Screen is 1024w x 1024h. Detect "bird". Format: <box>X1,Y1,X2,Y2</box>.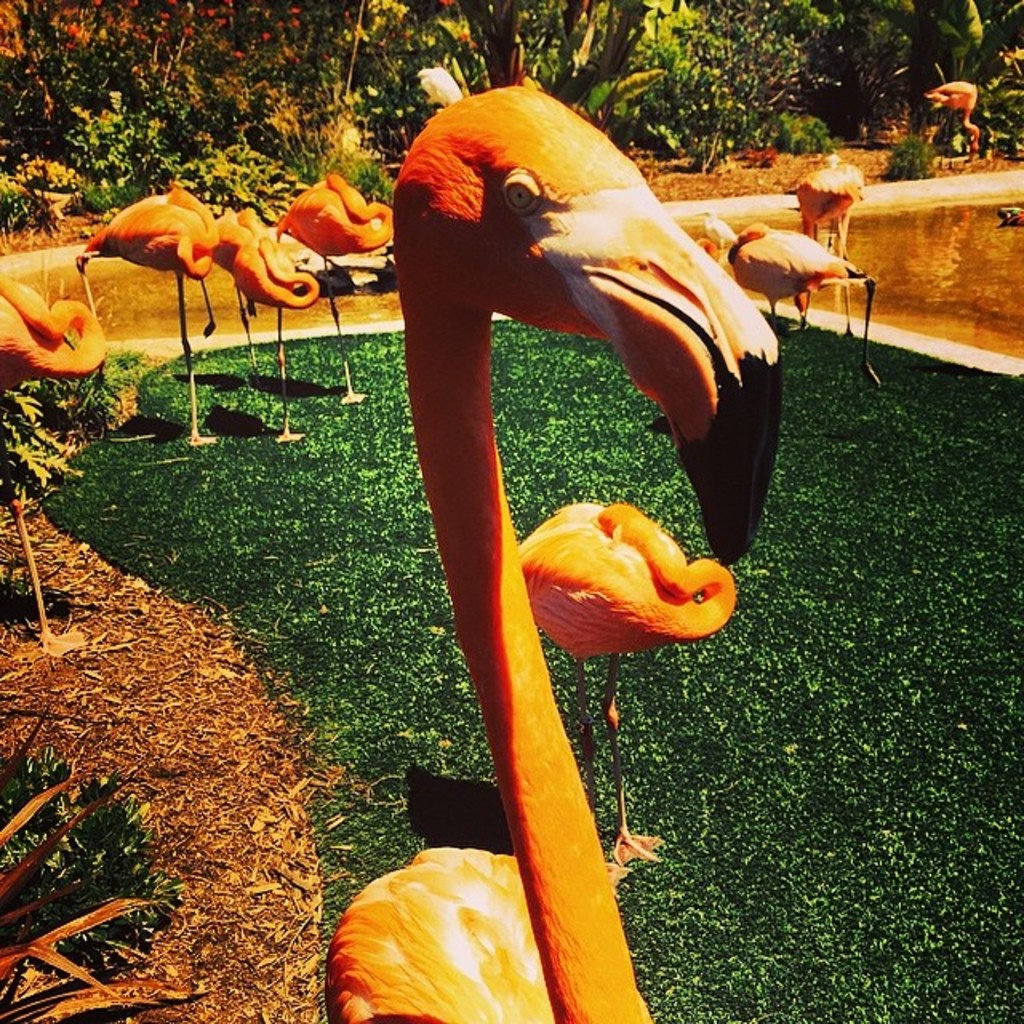
<box>507,496,734,867</box>.
